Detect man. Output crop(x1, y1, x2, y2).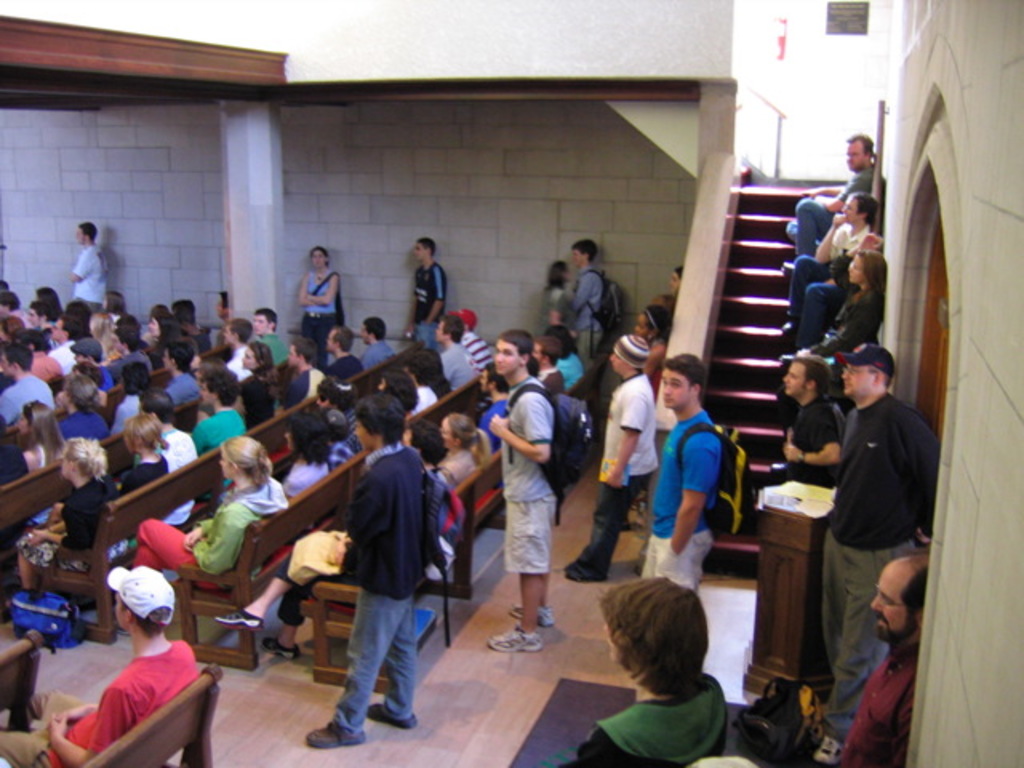
crop(562, 240, 621, 382).
